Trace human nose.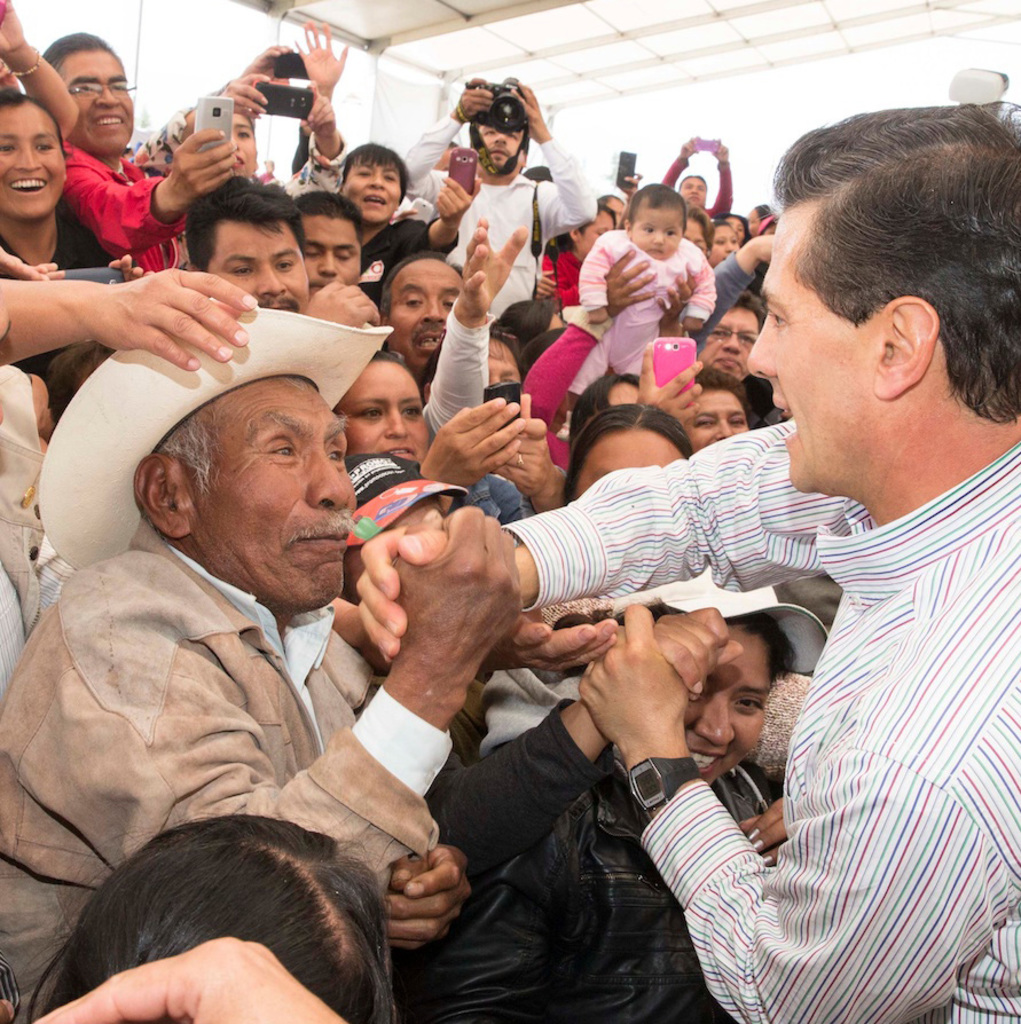
Traced to rect(725, 337, 741, 350).
